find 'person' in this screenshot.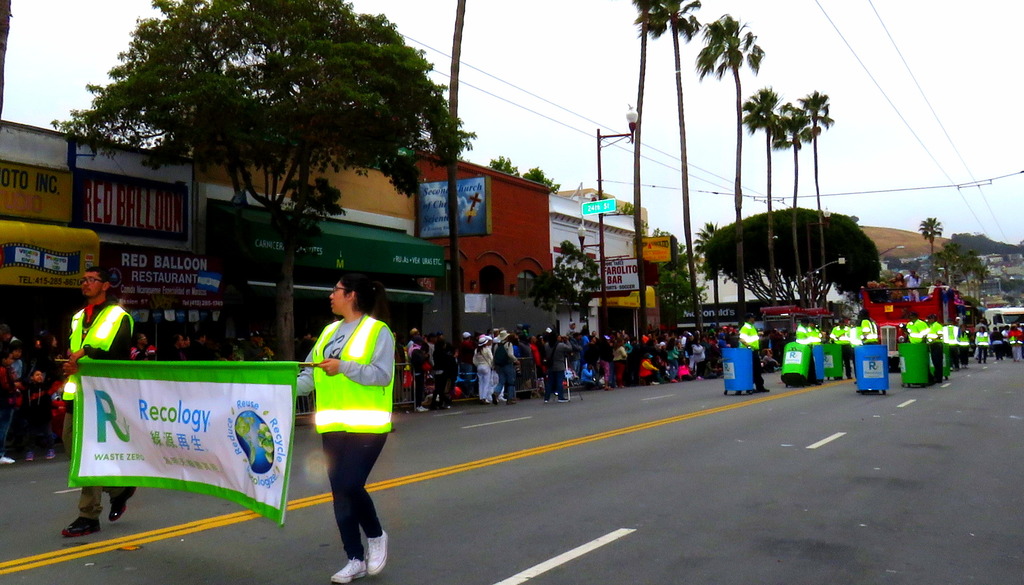
The bounding box for 'person' is Rect(62, 268, 134, 542).
